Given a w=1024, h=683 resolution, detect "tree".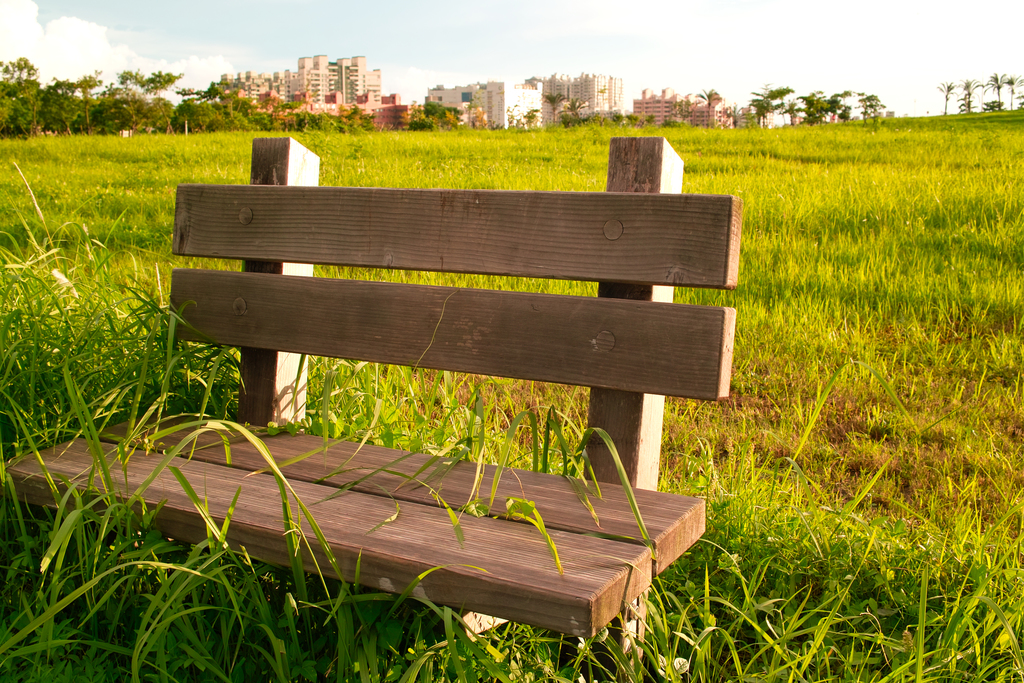
select_region(750, 79, 792, 133).
